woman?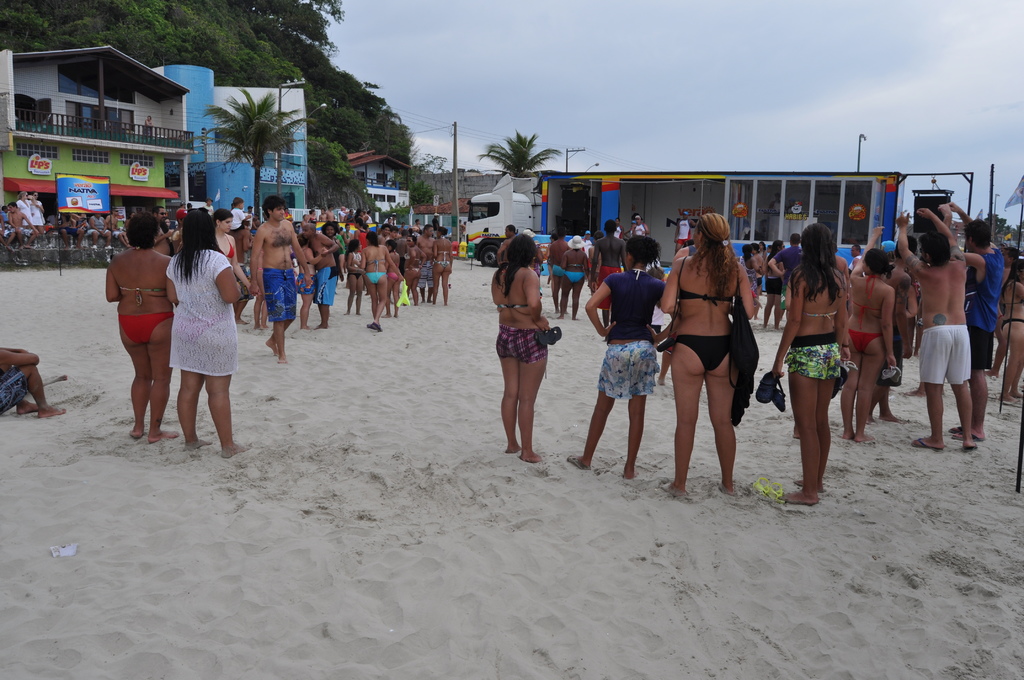
<region>675, 205, 771, 492</region>
